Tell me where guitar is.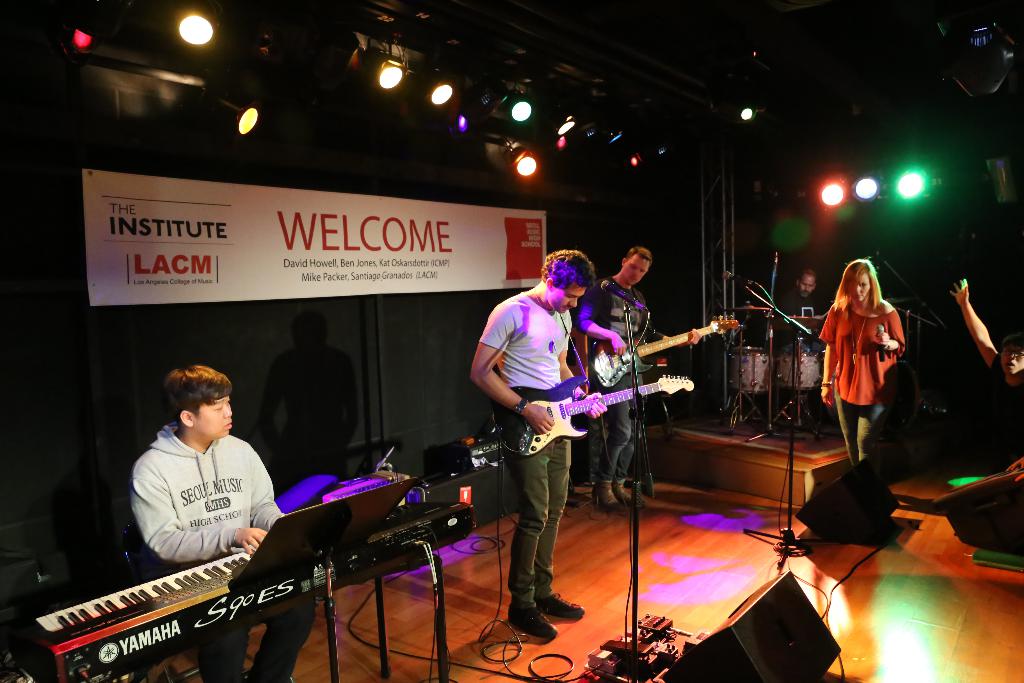
guitar is at (x1=586, y1=308, x2=748, y2=383).
